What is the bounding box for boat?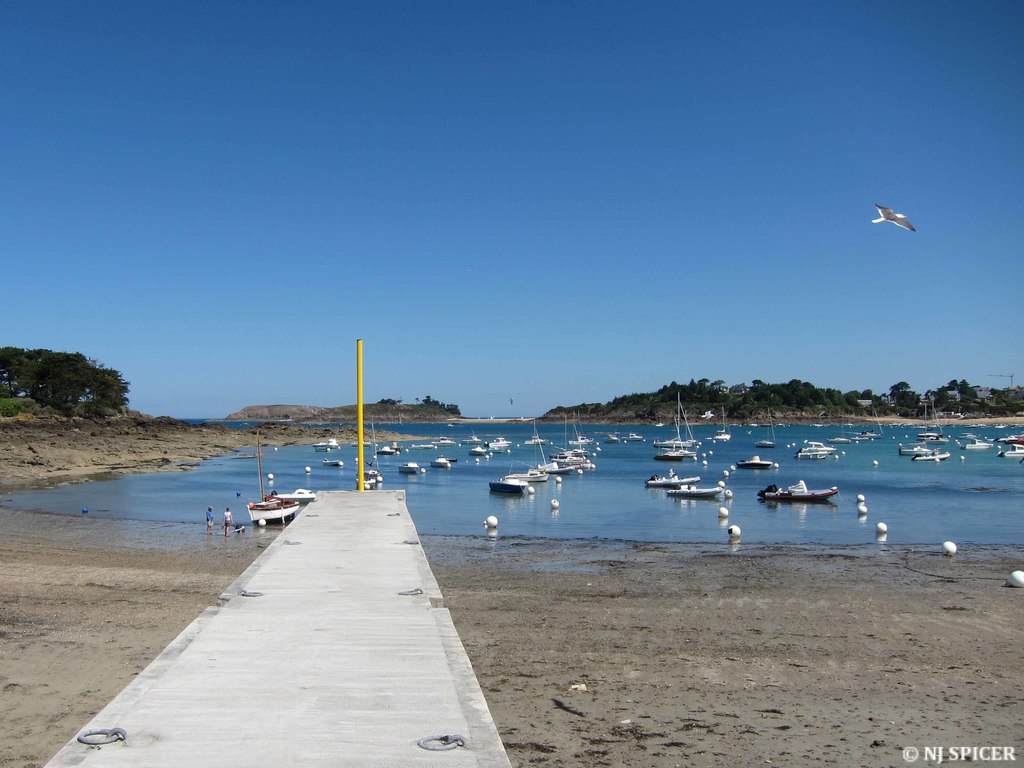
bbox=(390, 438, 402, 454).
